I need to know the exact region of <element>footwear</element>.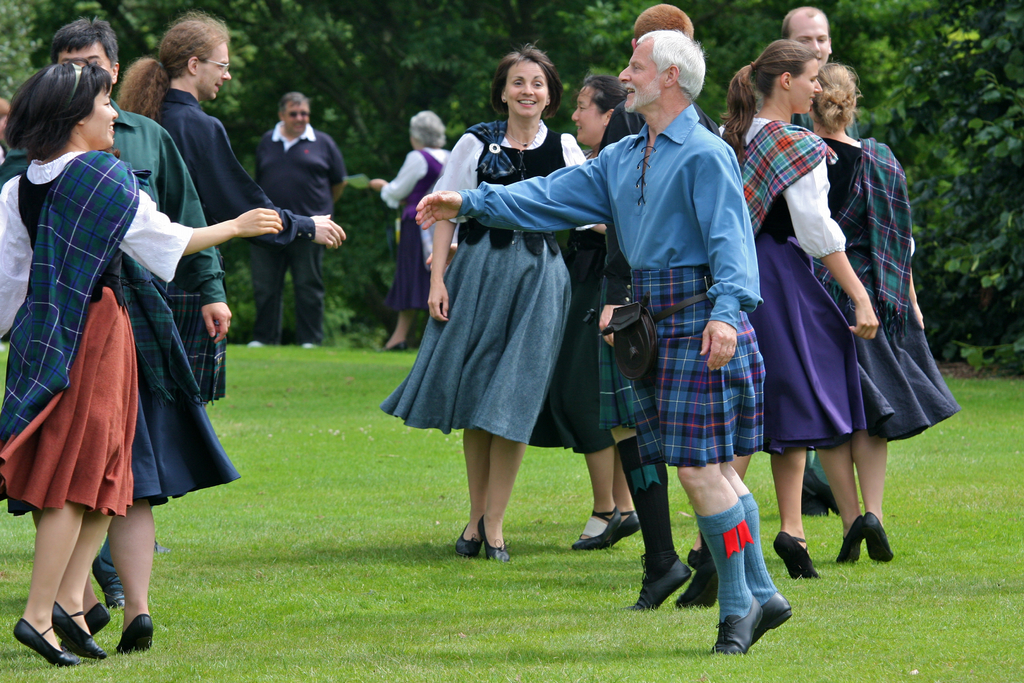
Region: [630, 555, 694, 608].
